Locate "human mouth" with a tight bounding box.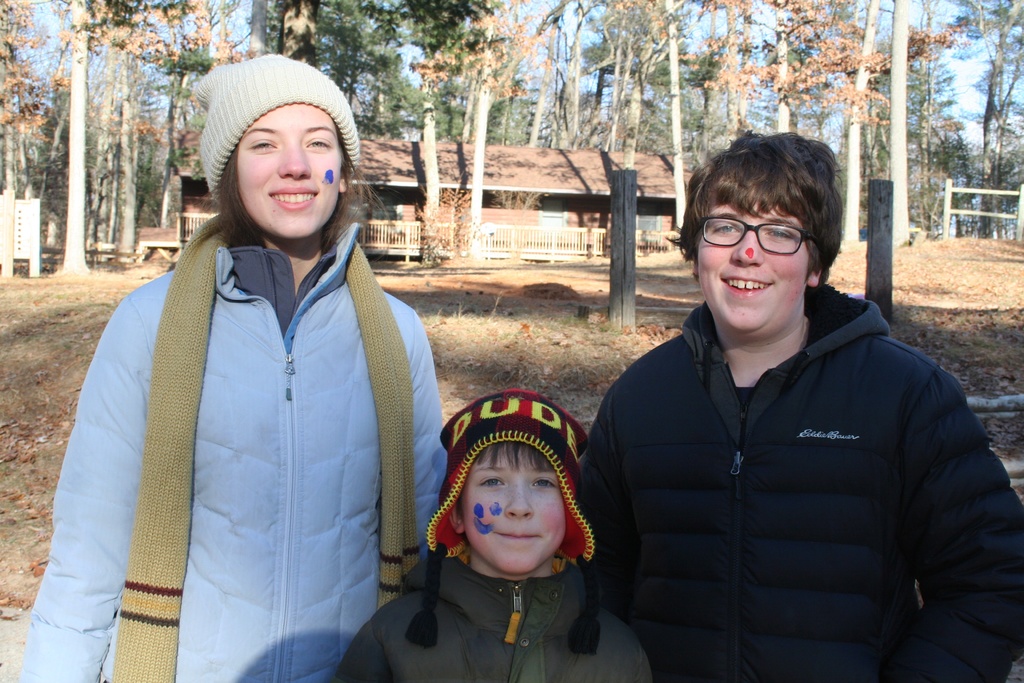
274, 185, 323, 212.
